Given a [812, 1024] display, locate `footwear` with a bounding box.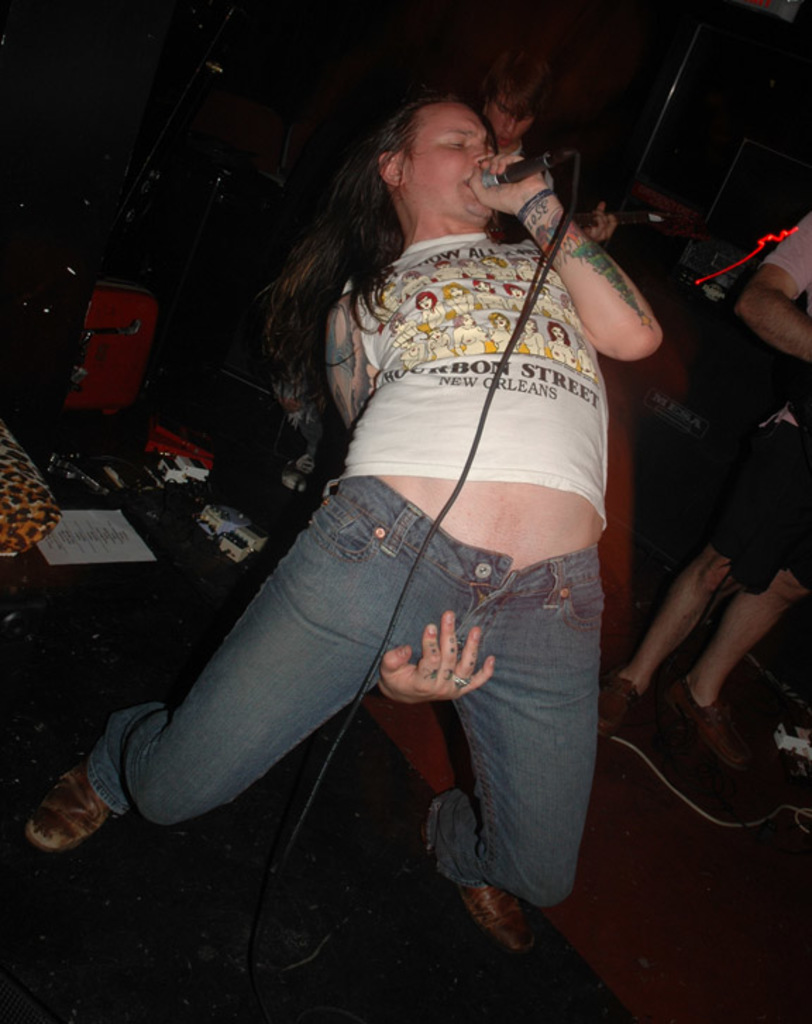
Located: x1=602 y1=667 x2=647 y2=743.
